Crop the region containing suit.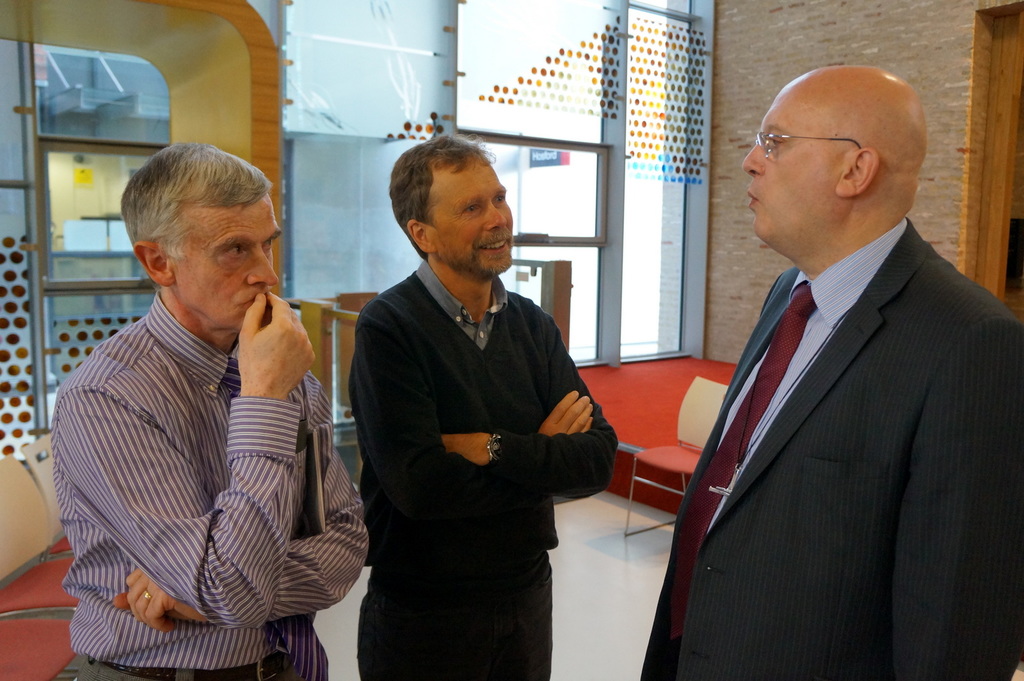
Crop region: crop(636, 220, 1023, 680).
